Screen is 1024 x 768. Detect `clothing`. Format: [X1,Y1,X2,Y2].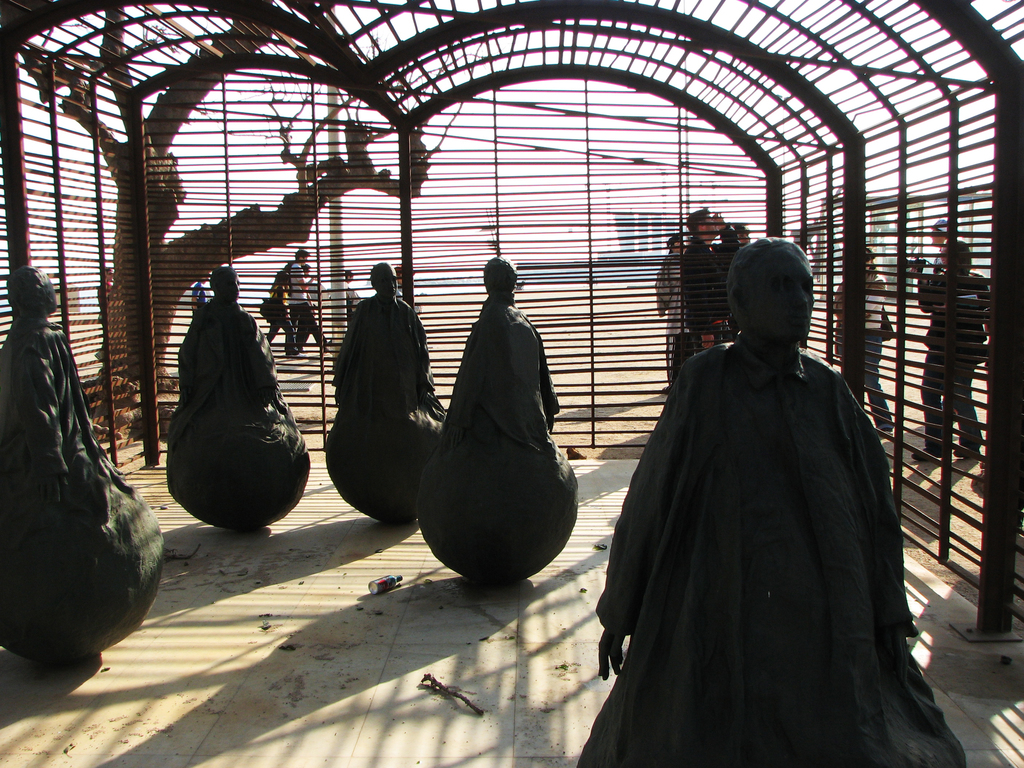
[684,223,742,352].
